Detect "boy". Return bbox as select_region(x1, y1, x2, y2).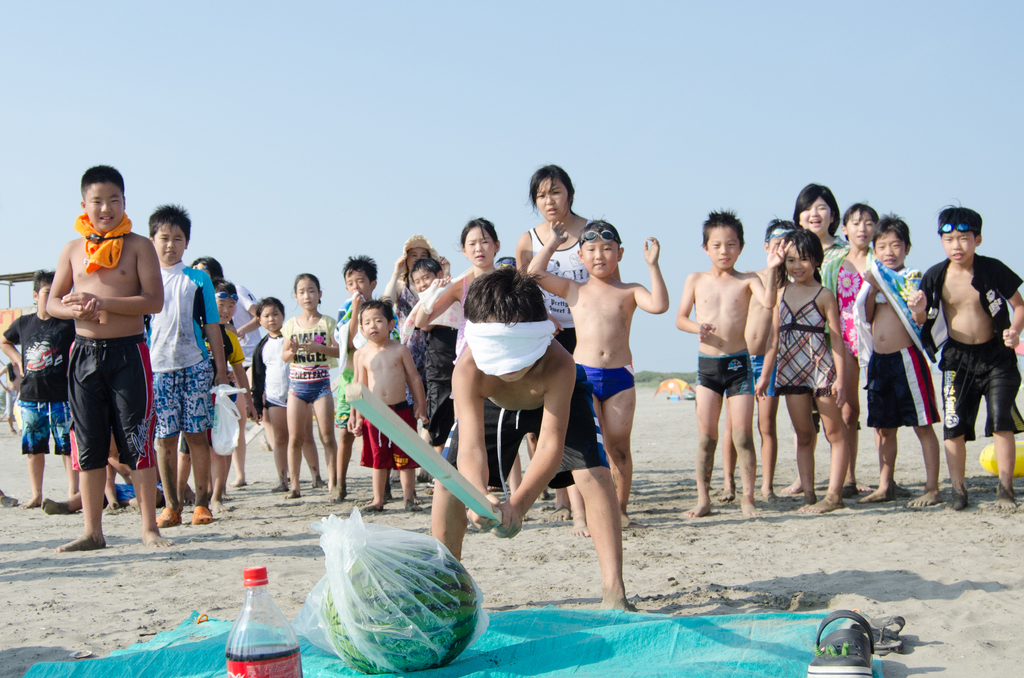
select_region(429, 264, 641, 619).
